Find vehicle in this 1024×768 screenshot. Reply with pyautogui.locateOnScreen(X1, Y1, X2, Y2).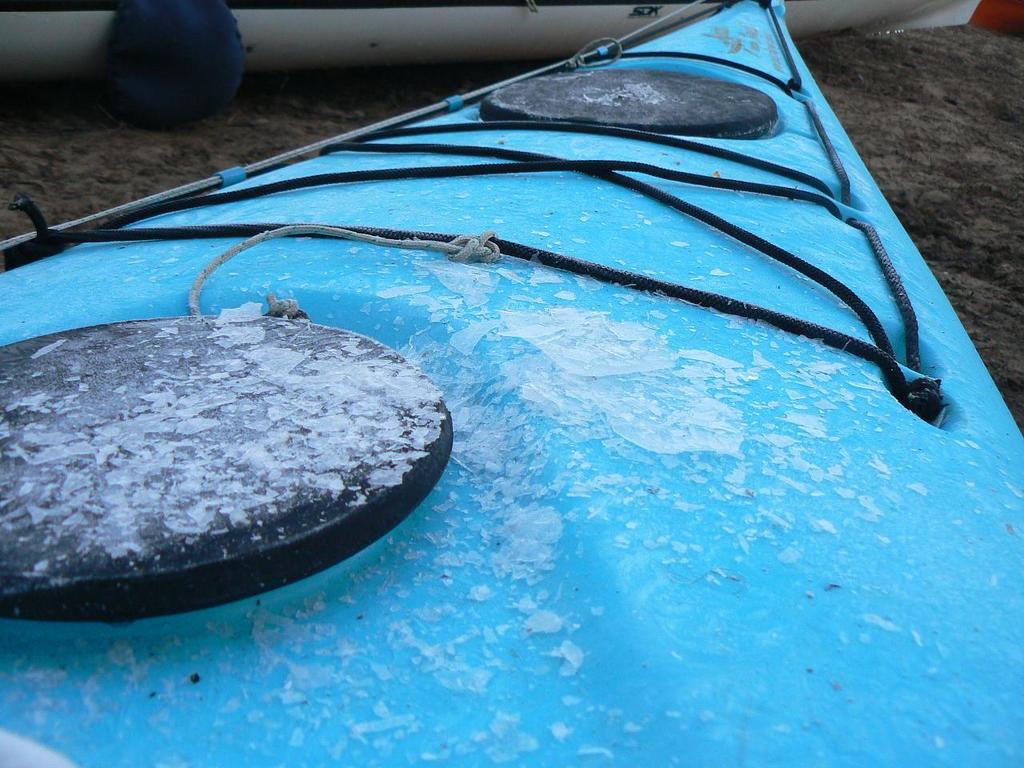
pyautogui.locateOnScreen(0, 0, 949, 735).
